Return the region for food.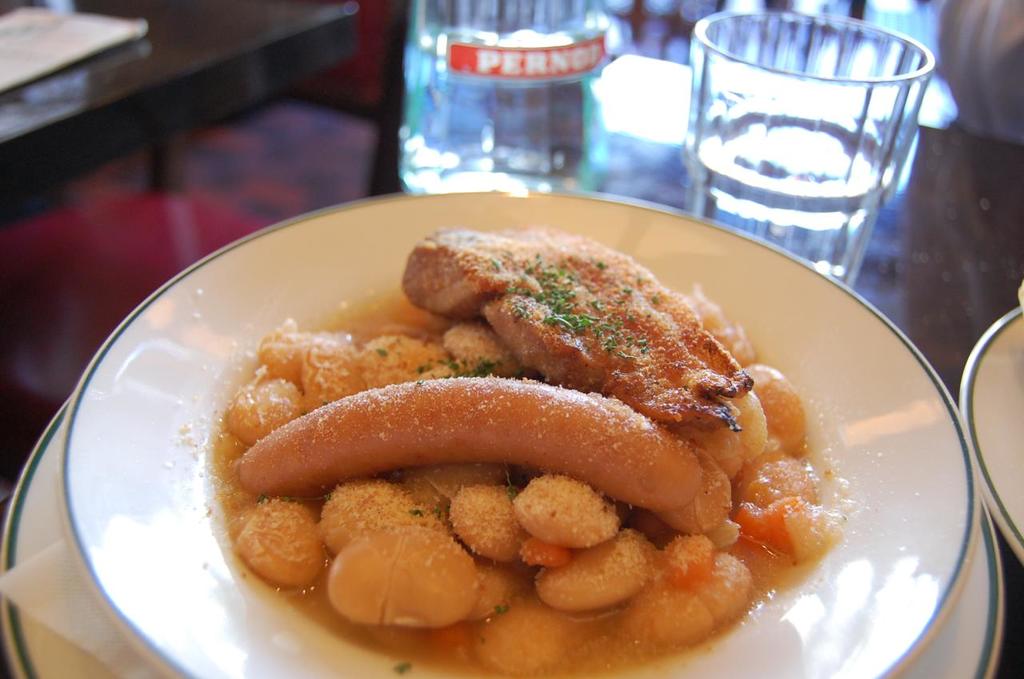
<region>212, 215, 838, 677</region>.
